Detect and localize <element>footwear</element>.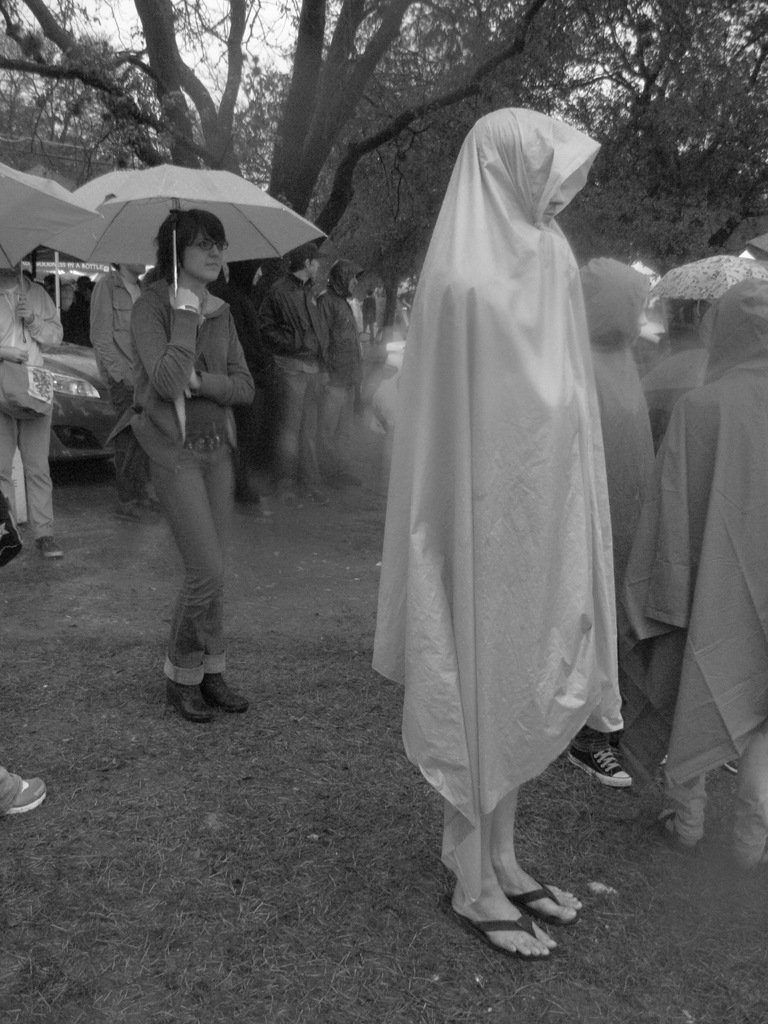
Localized at box(725, 841, 764, 865).
